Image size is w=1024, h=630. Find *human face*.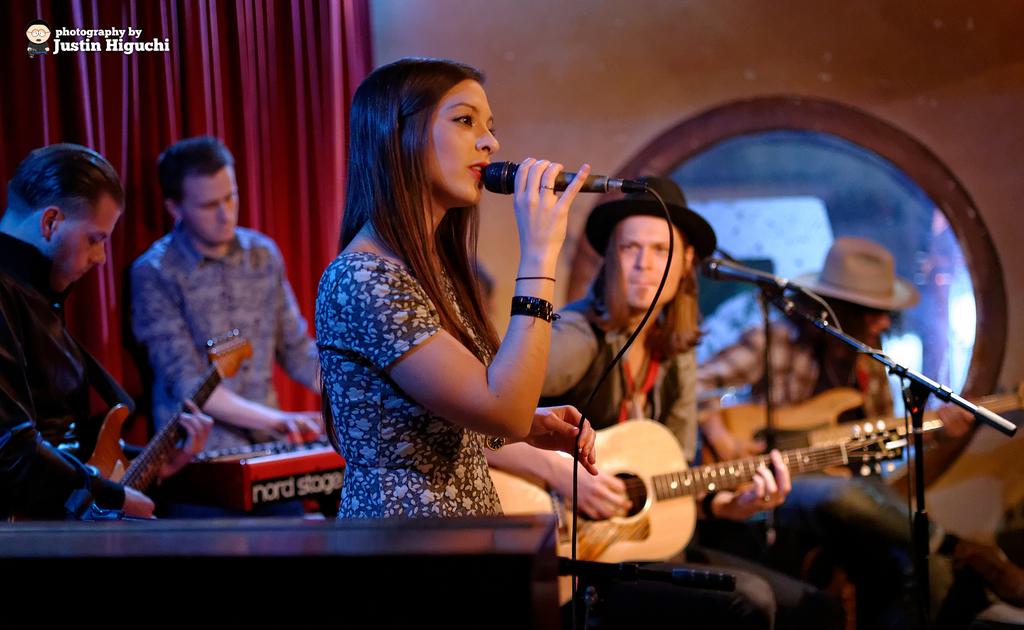
44:194:123:289.
